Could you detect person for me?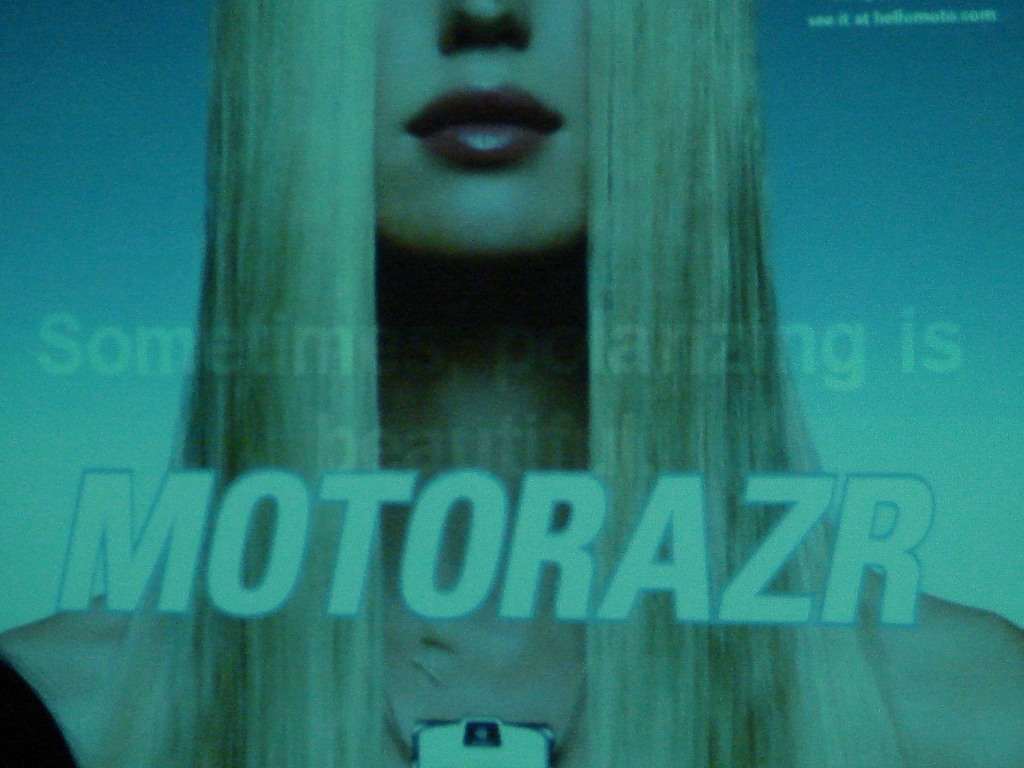
Detection result: Rect(0, 0, 1023, 767).
